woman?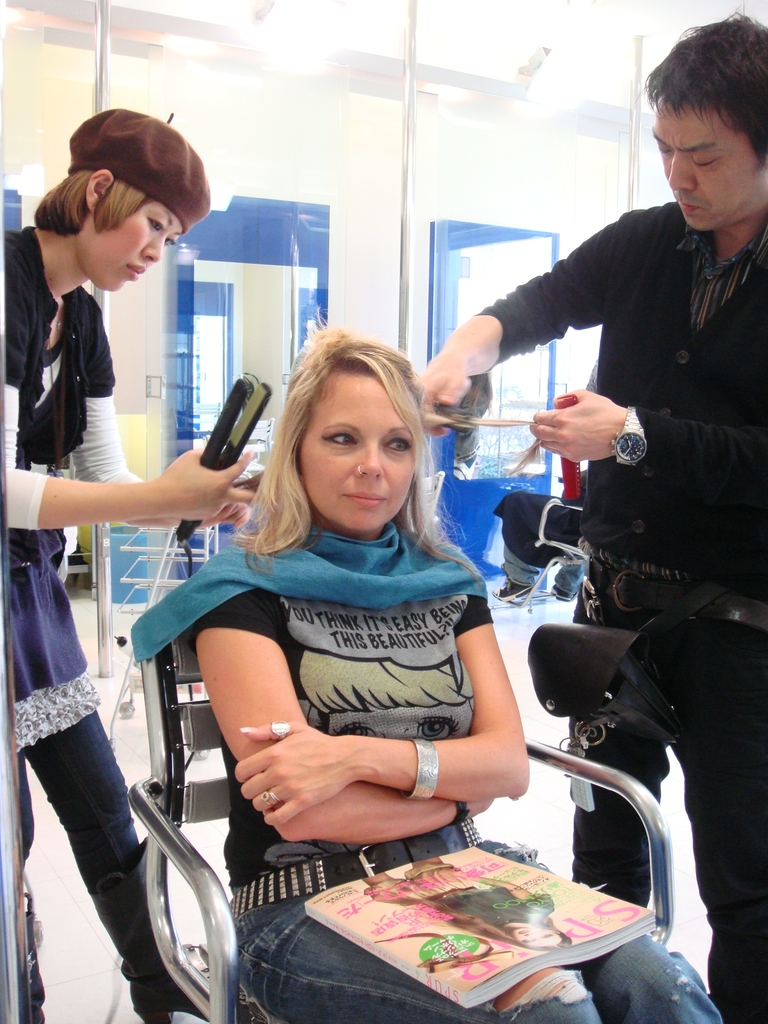
BBox(180, 319, 721, 1023)
